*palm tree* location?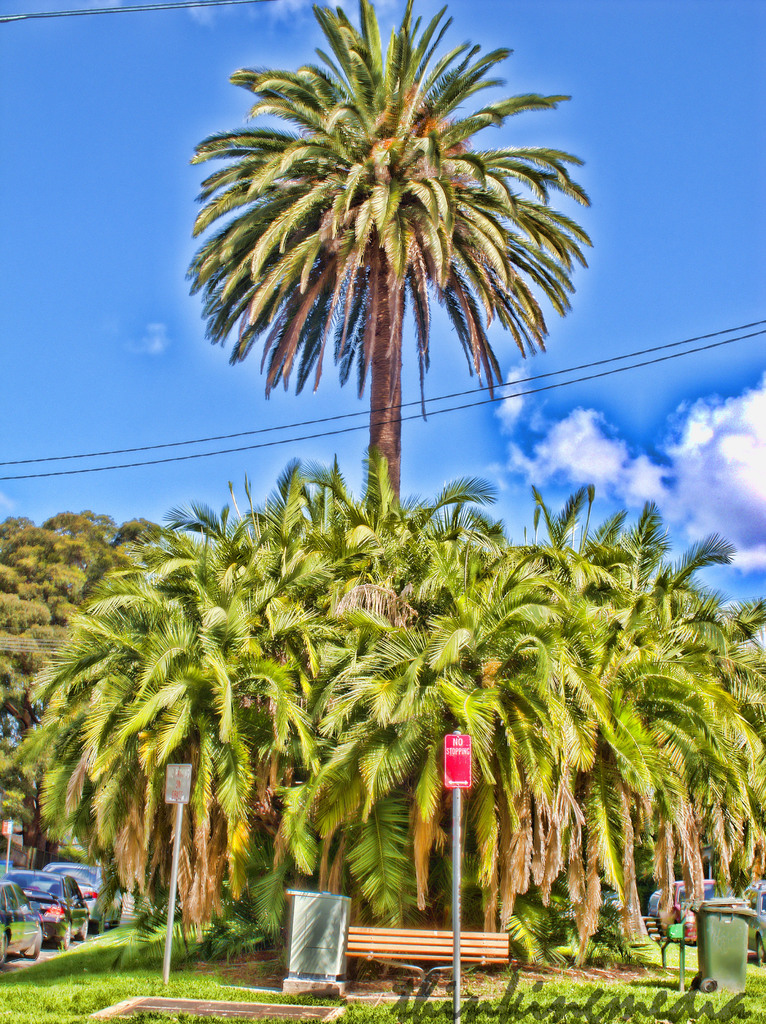
(72, 552, 277, 923)
